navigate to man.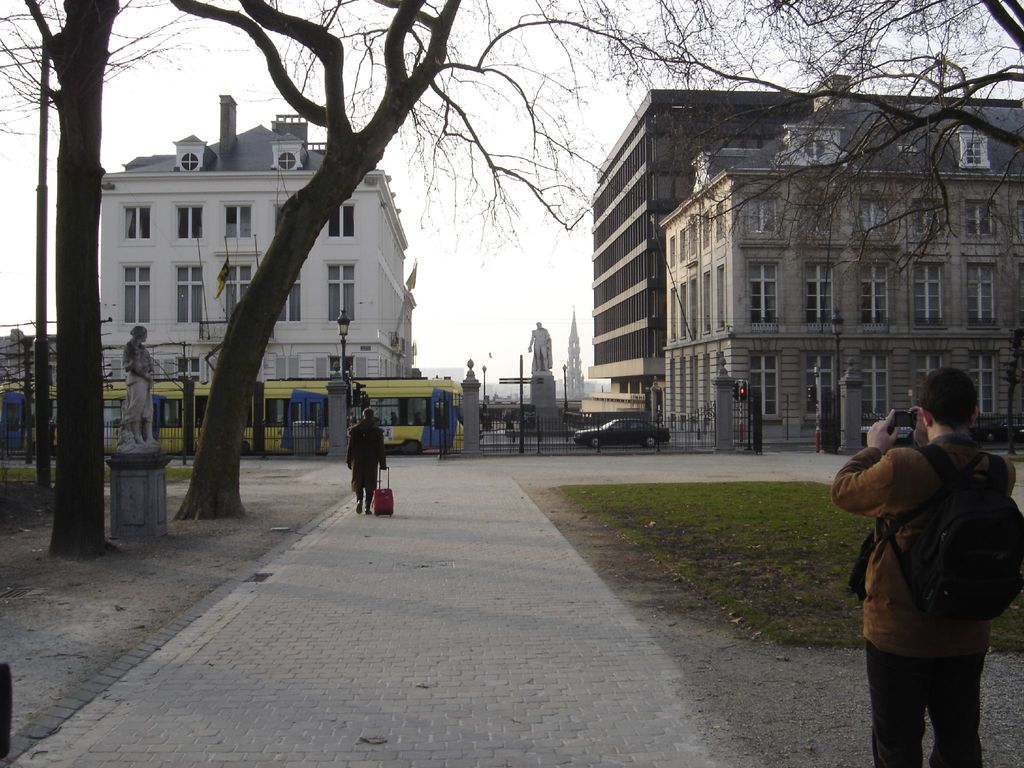
Navigation target: region(340, 399, 396, 519).
